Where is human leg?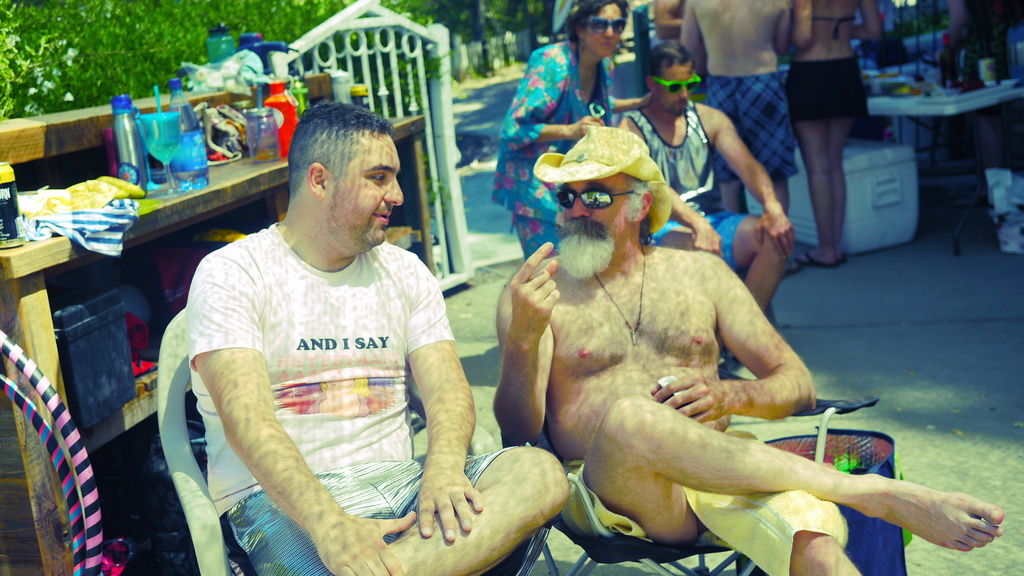
[x1=694, y1=426, x2=869, y2=575].
